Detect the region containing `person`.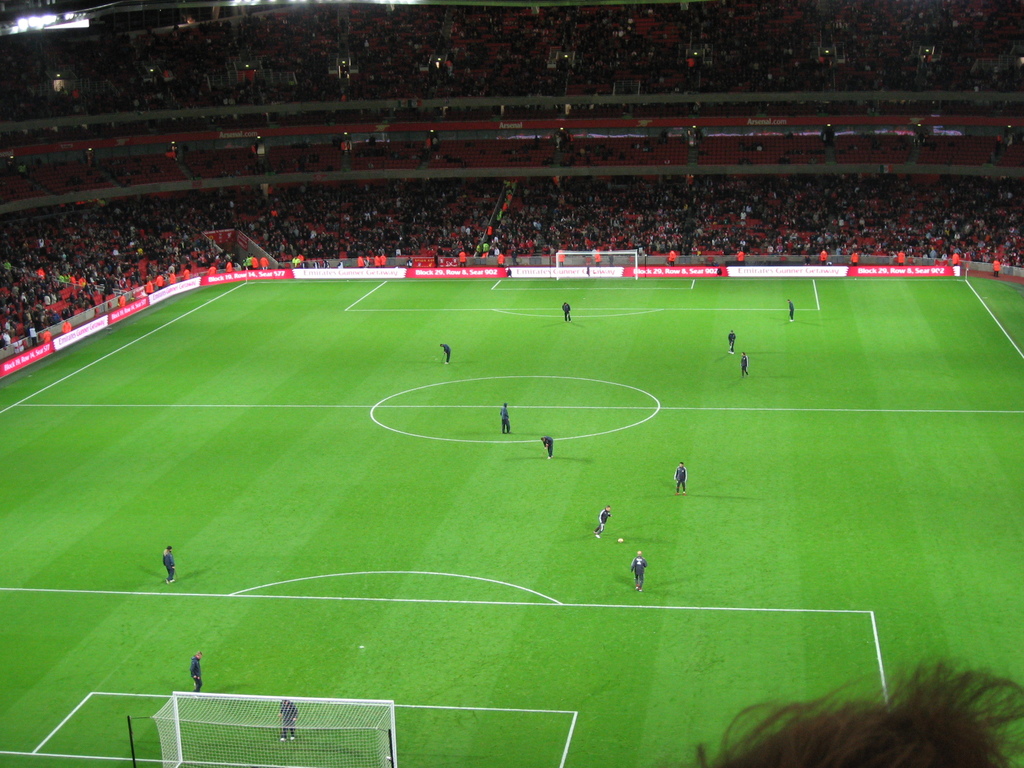
locate(628, 550, 646, 597).
